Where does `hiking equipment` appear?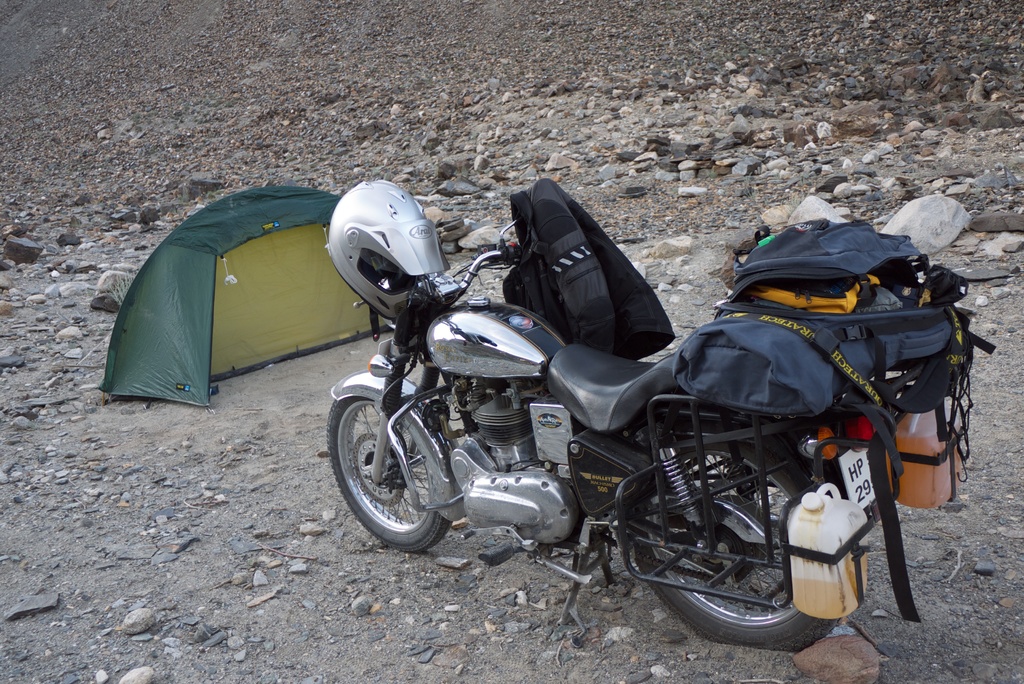
Appears at rect(98, 184, 392, 411).
